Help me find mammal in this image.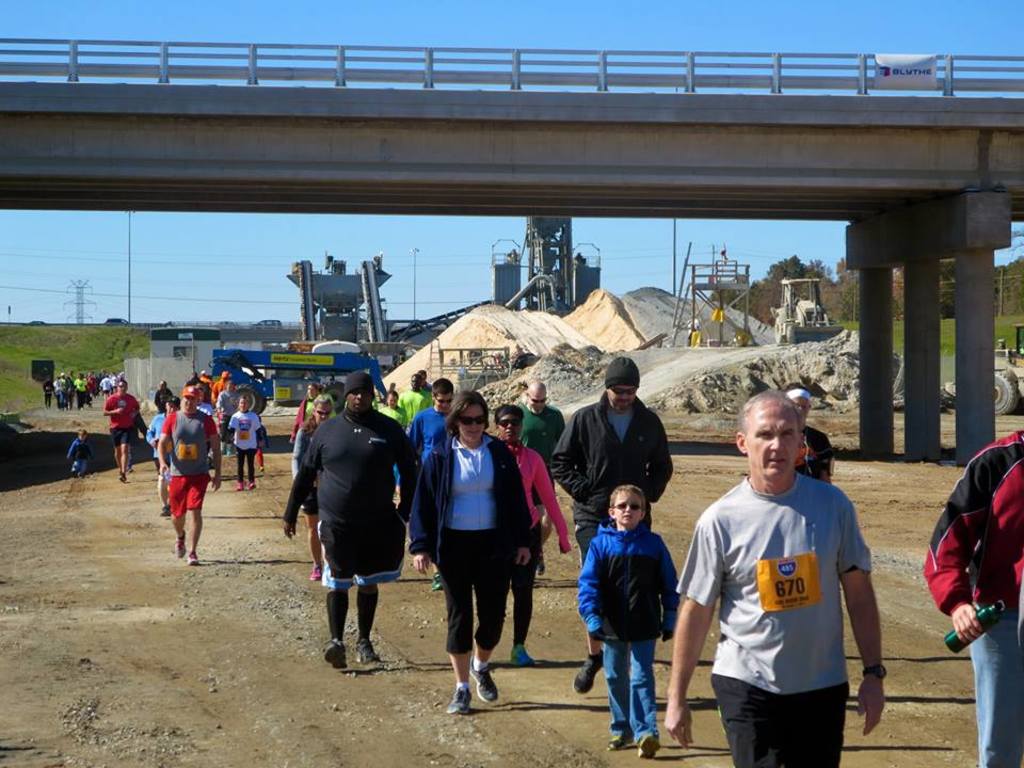
Found it: (142, 399, 178, 476).
